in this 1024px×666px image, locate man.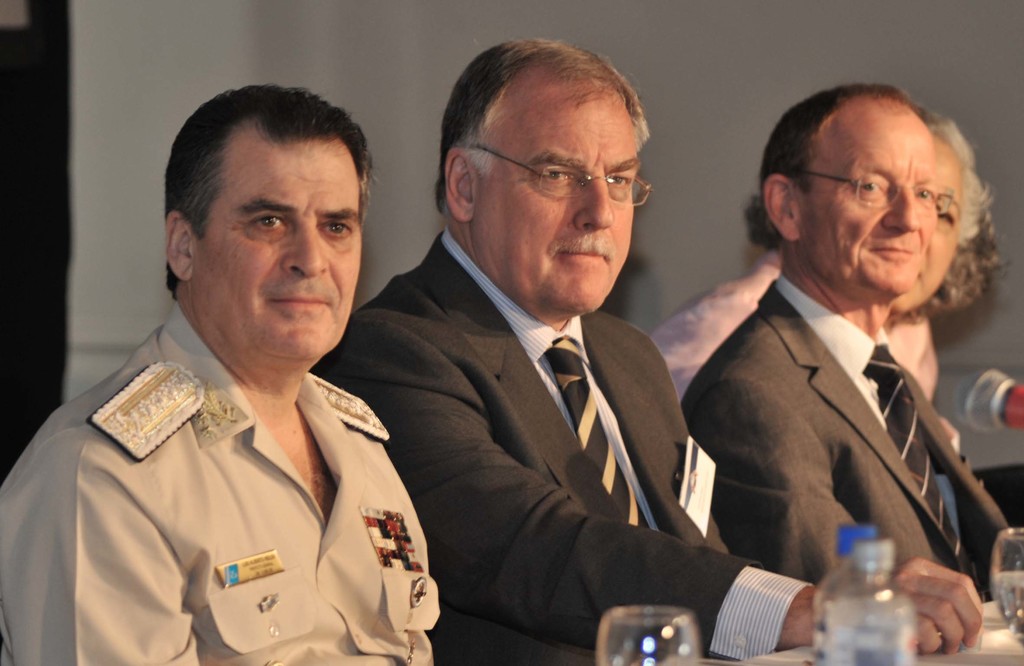
Bounding box: bbox(305, 35, 984, 665).
